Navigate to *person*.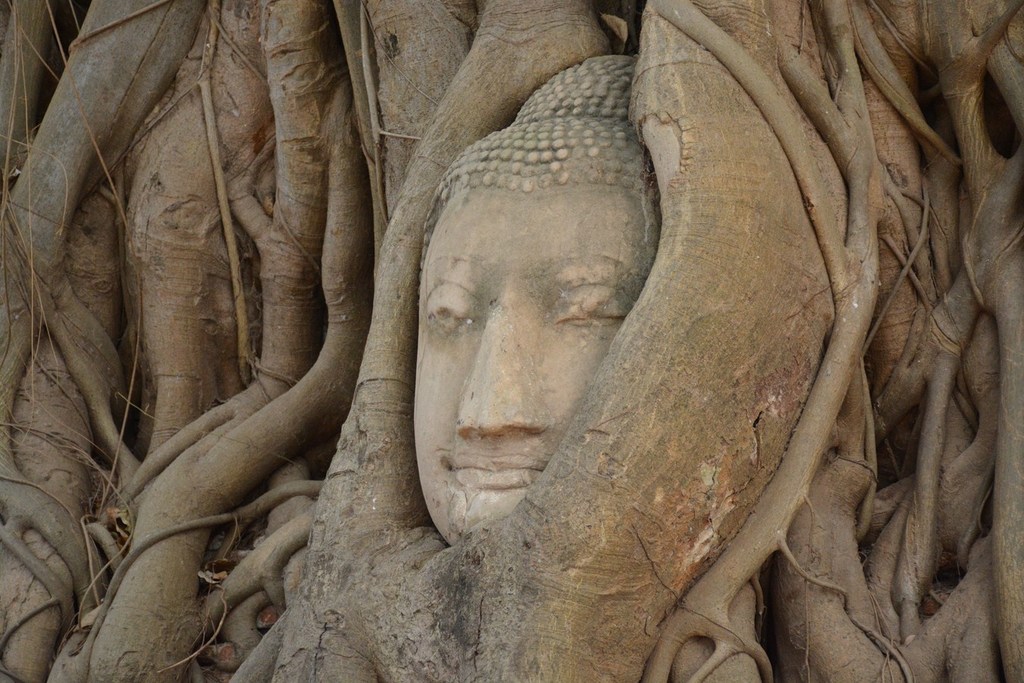
Navigation target: Rect(415, 52, 663, 545).
